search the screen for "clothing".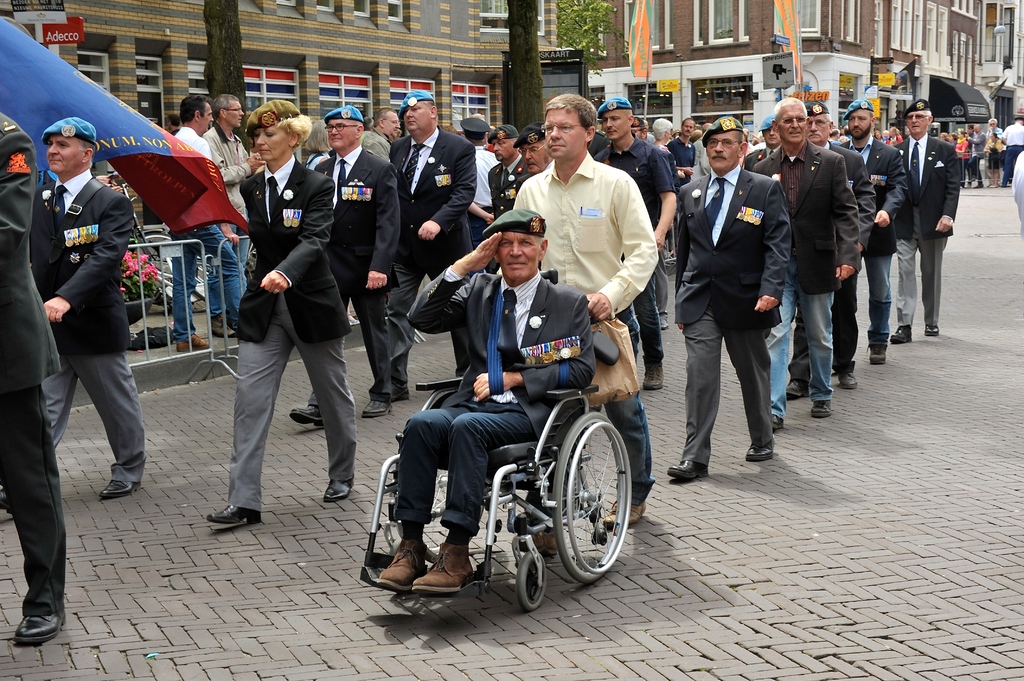
Found at (left=591, top=125, right=684, bottom=379).
